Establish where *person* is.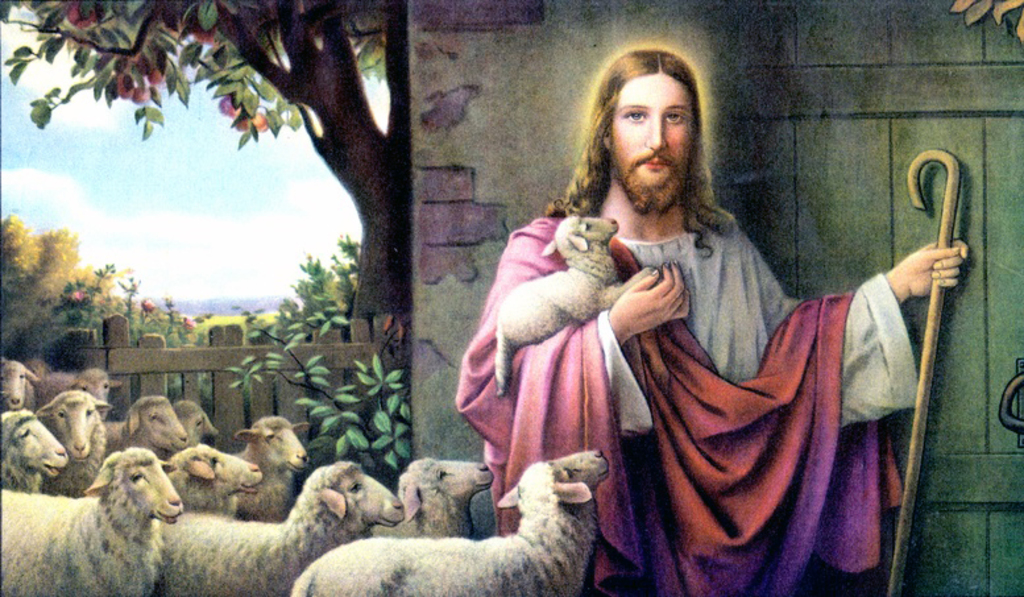
Established at <bbox>490, 45, 975, 594</bbox>.
